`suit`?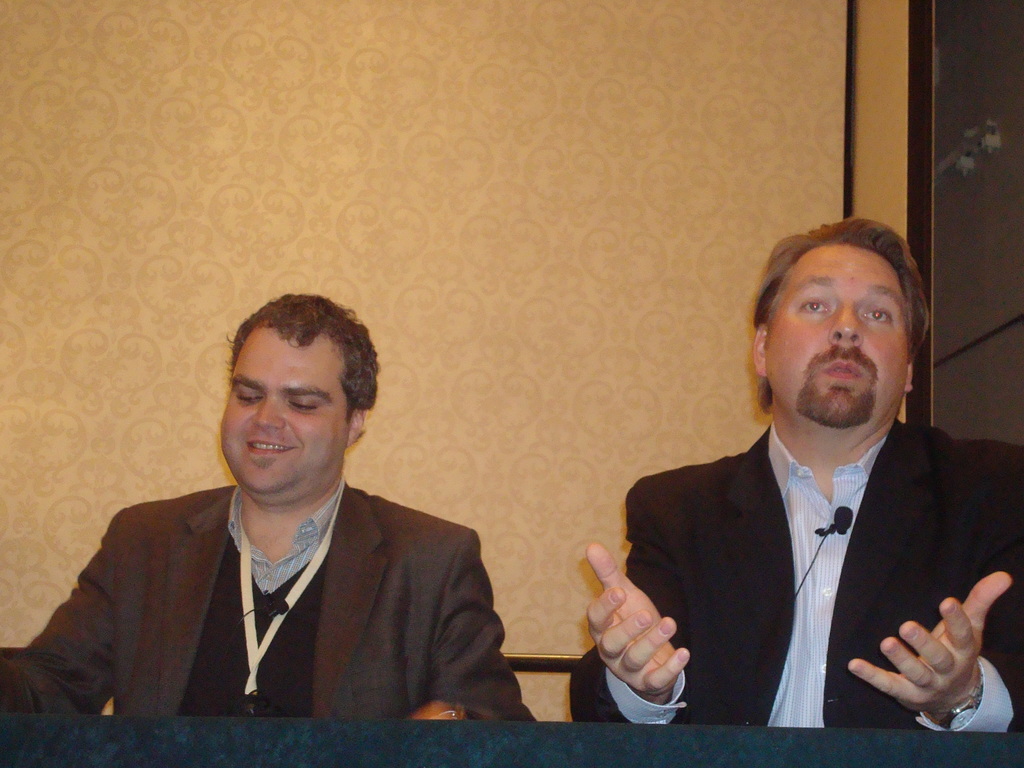
l=0, t=479, r=538, b=723
